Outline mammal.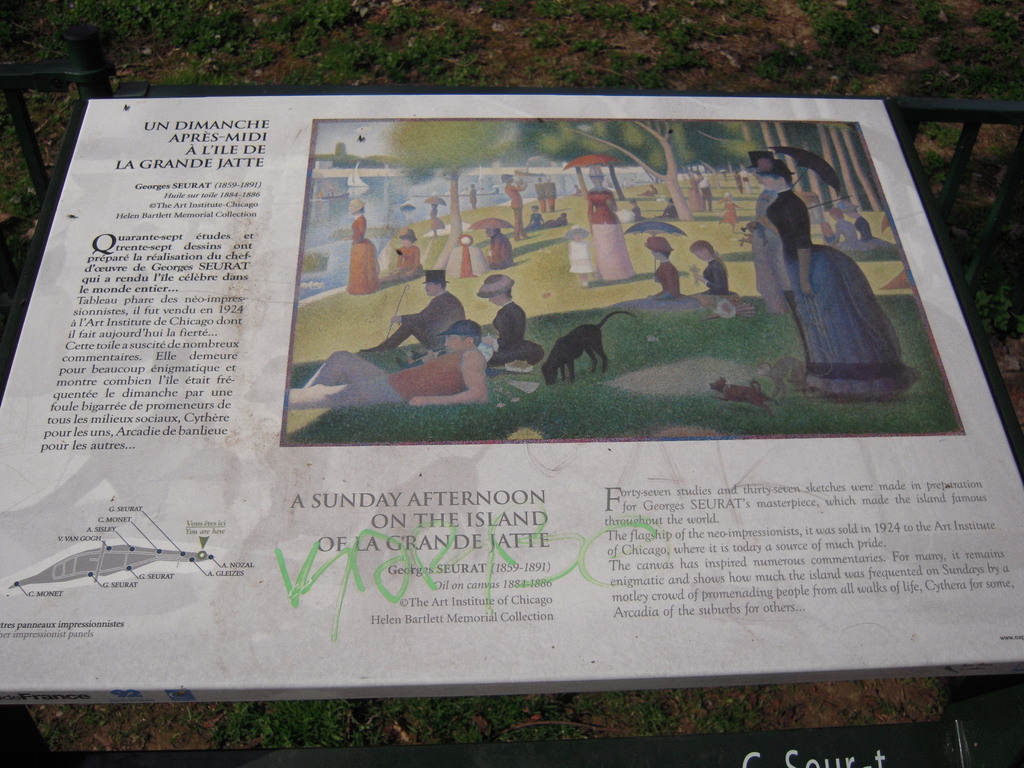
Outline: l=755, t=162, r=924, b=400.
